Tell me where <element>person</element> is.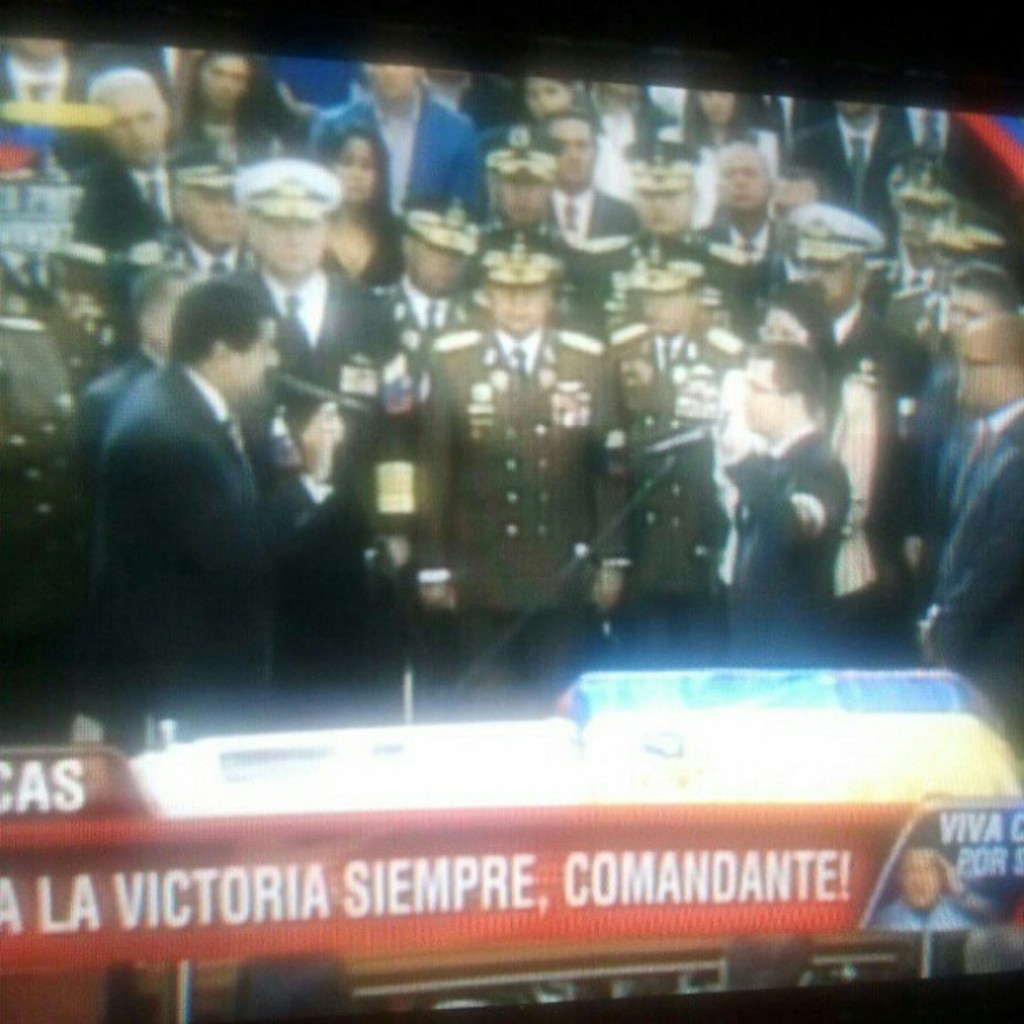
<element>person</element> is at bbox=[591, 141, 746, 343].
